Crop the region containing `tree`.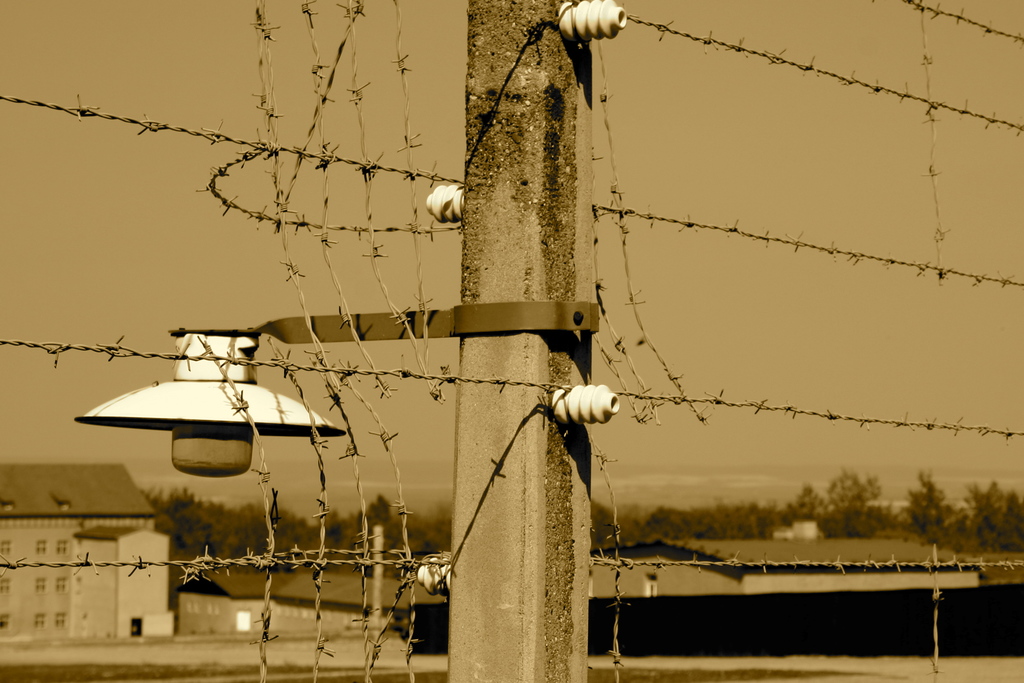
Crop region: box(971, 477, 1023, 552).
